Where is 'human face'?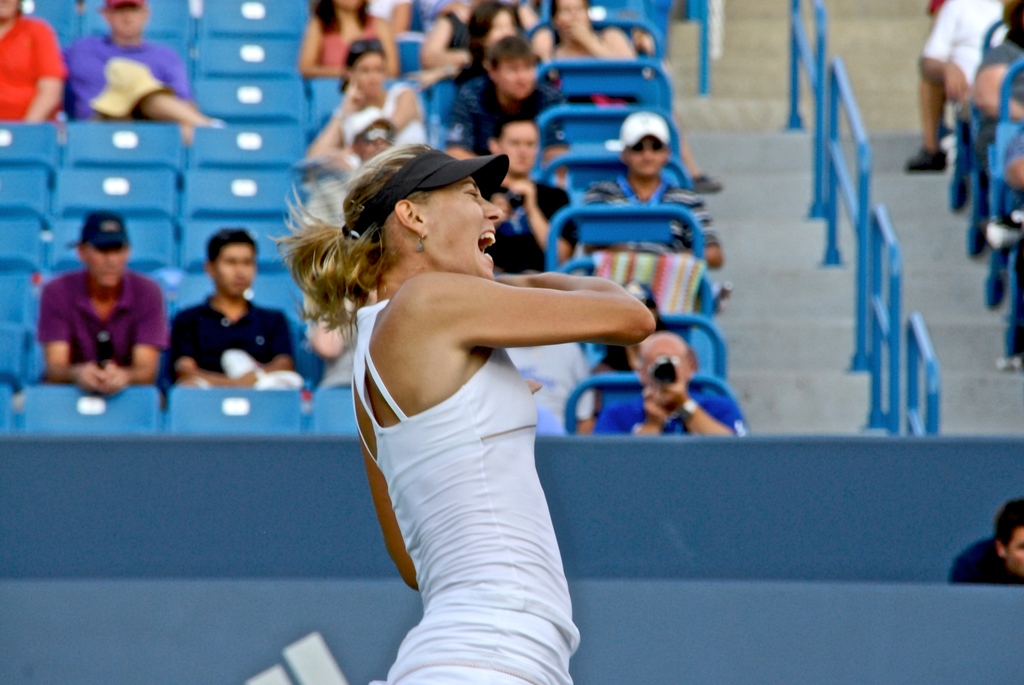
(x1=502, y1=119, x2=536, y2=174).
